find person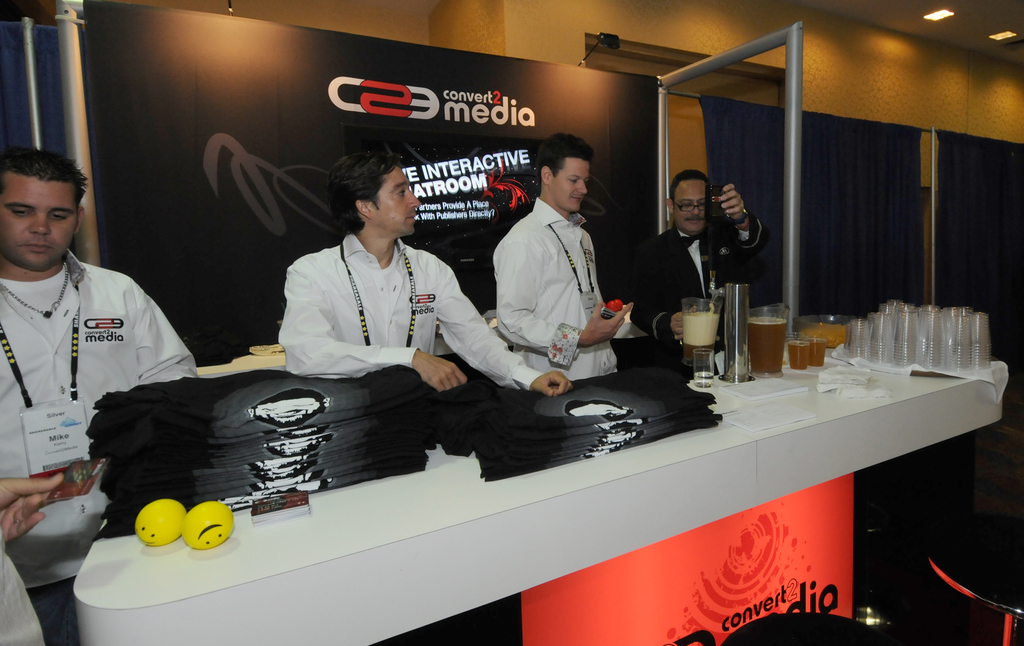
x1=278 y1=143 x2=573 y2=398
